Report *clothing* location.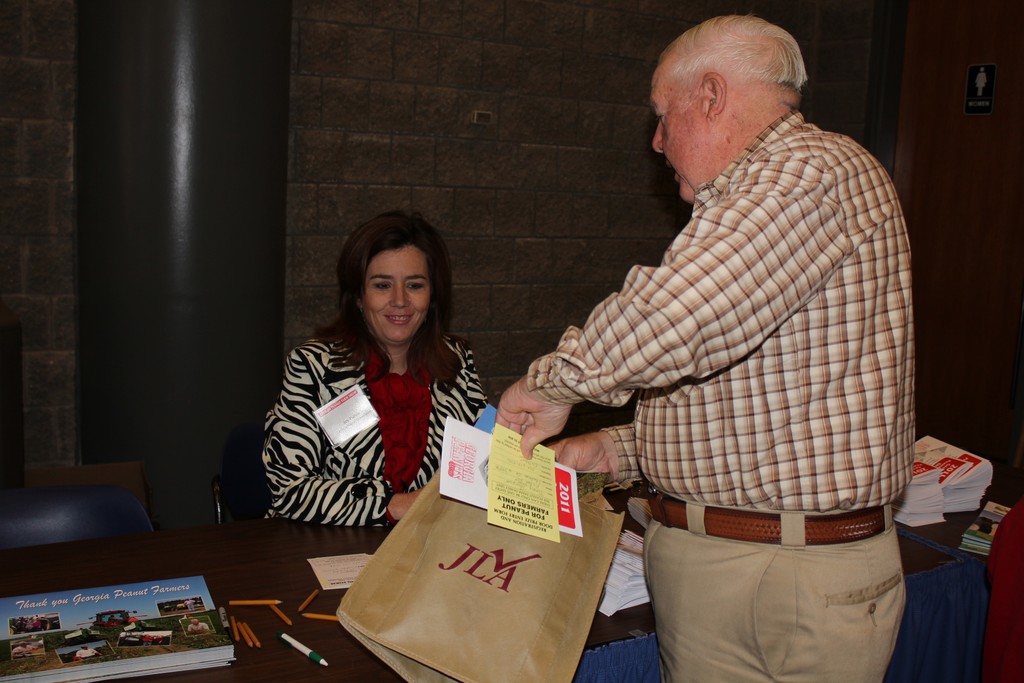
Report: box(527, 110, 915, 682).
